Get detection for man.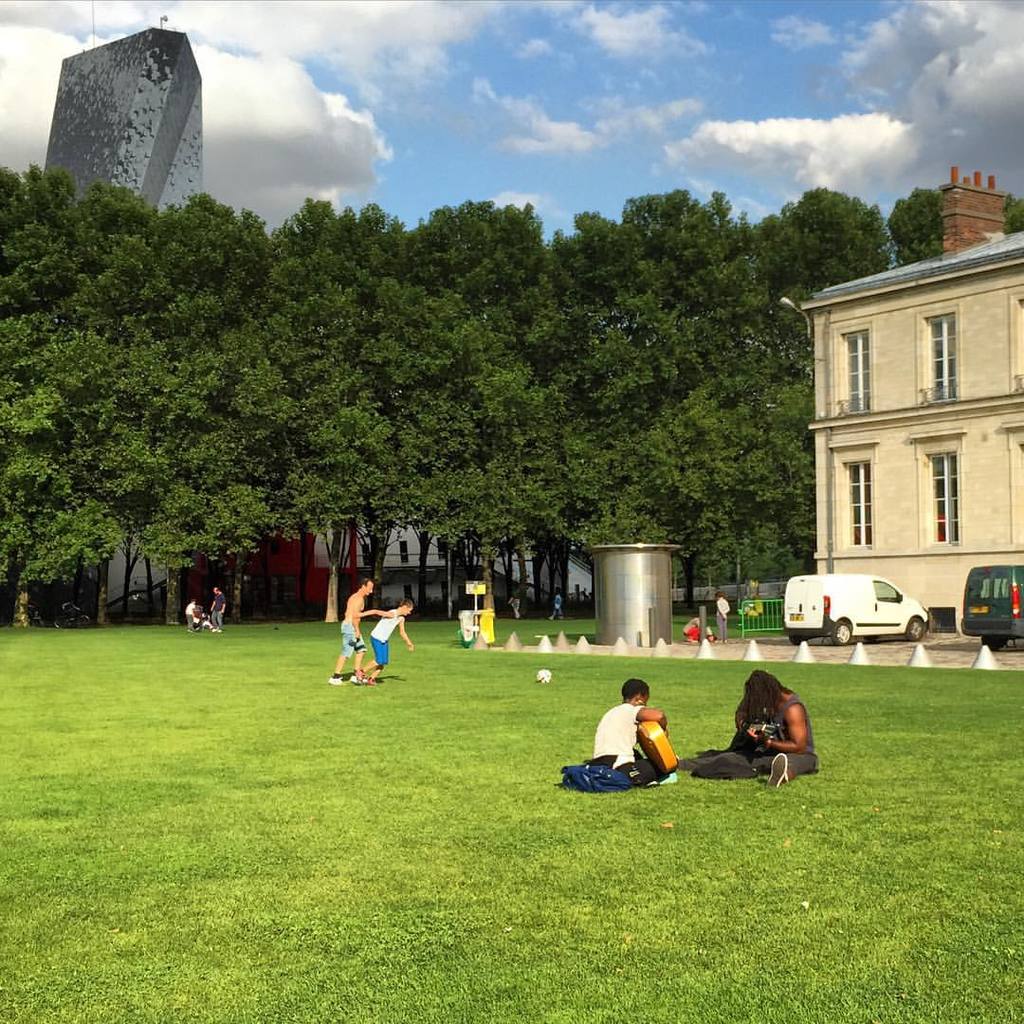
Detection: region(207, 585, 229, 629).
